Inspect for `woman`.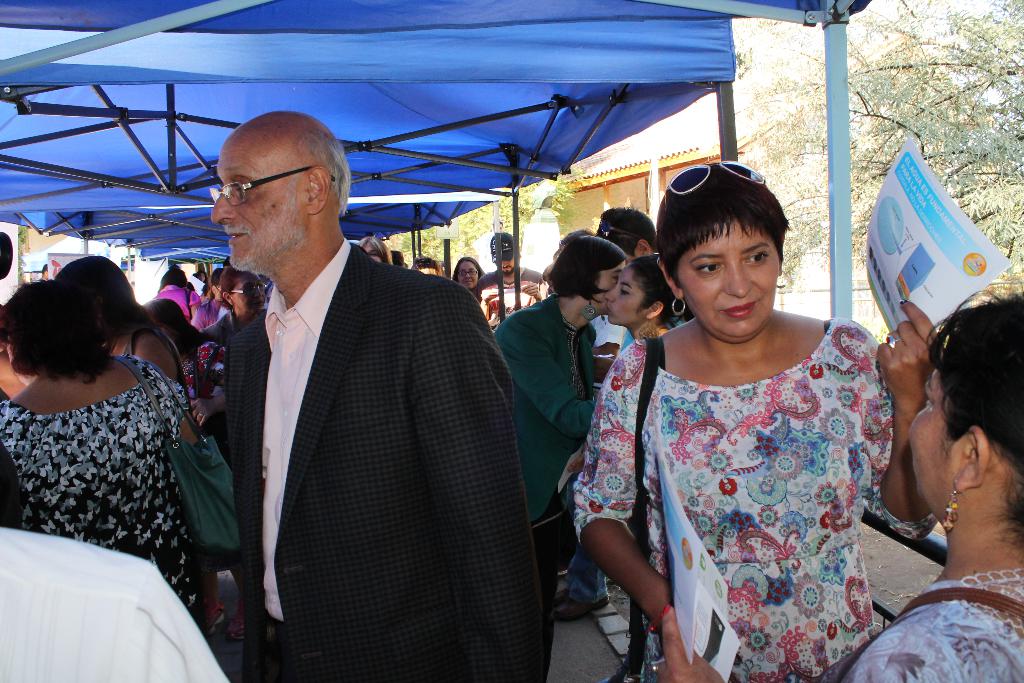
Inspection: (left=493, top=235, right=630, bottom=672).
